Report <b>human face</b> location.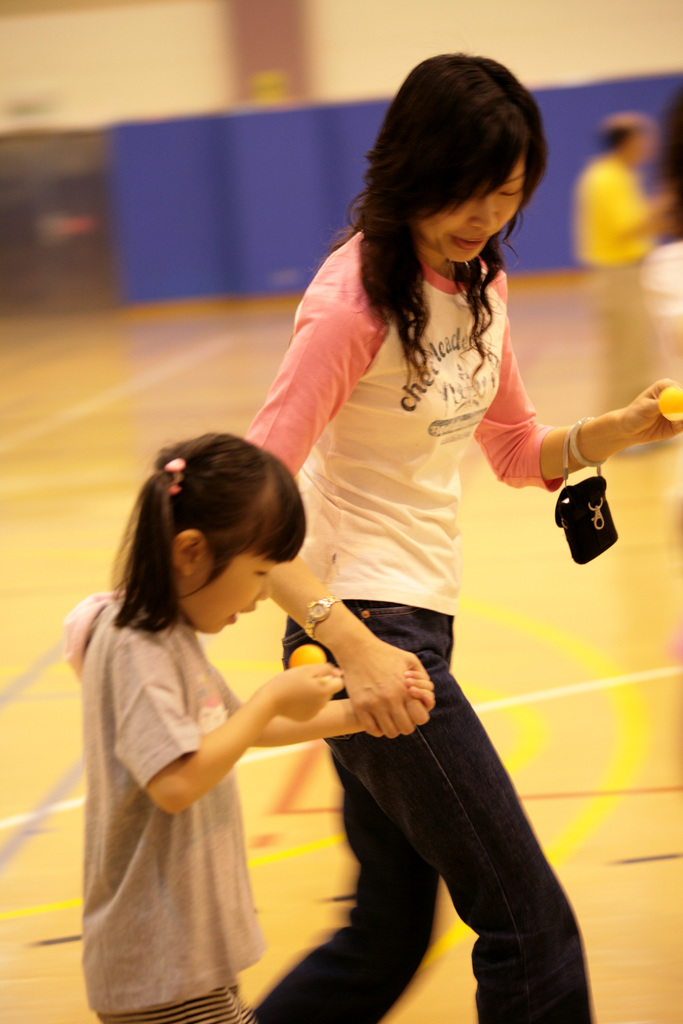
Report: (x1=421, y1=154, x2=521, y2=263).
